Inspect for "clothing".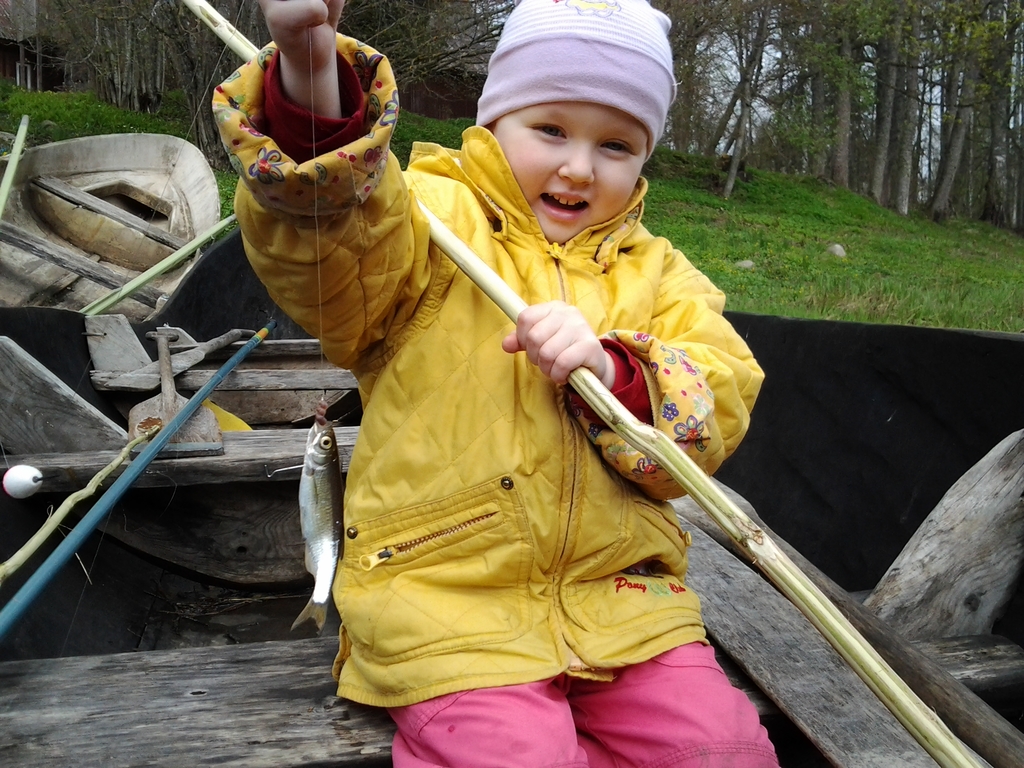
Inspection: <box>205,0,783,764</box>.
